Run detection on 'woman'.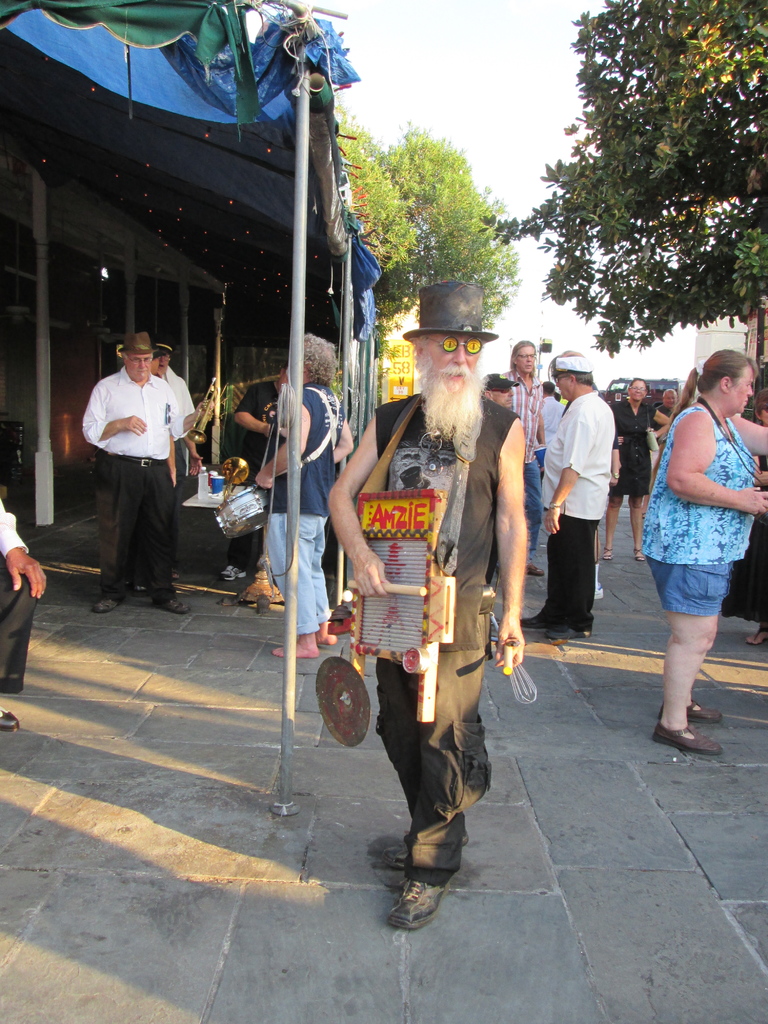
Result: {"left": 256, "top": 332, "right": 355, "bottom": 662}.
